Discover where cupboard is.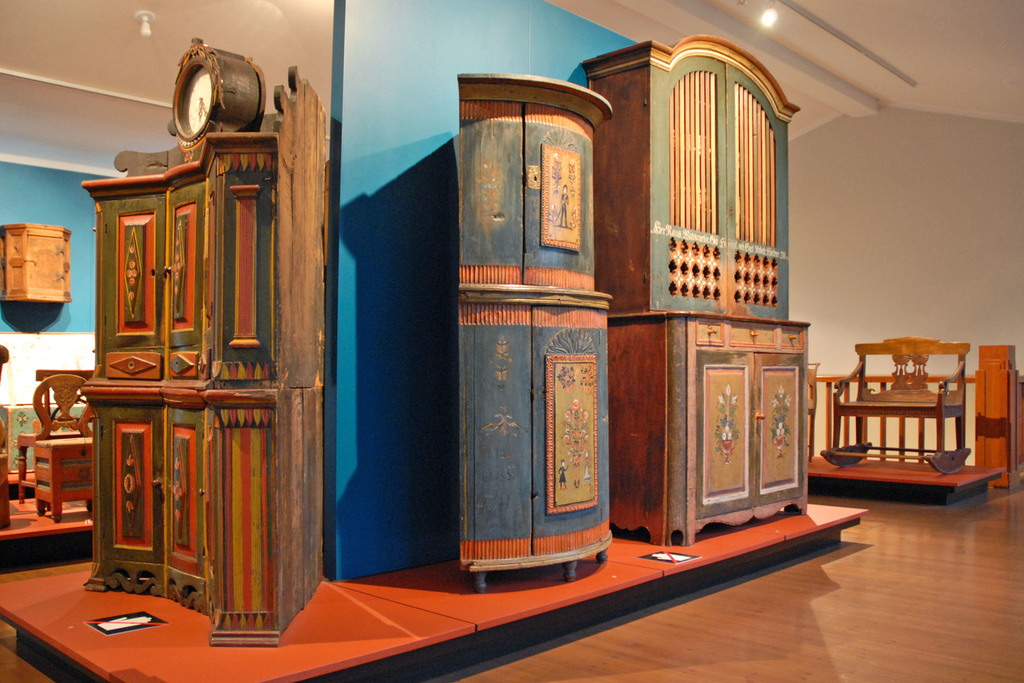
Discovered at l=574, t=28, r=817, b=513.
